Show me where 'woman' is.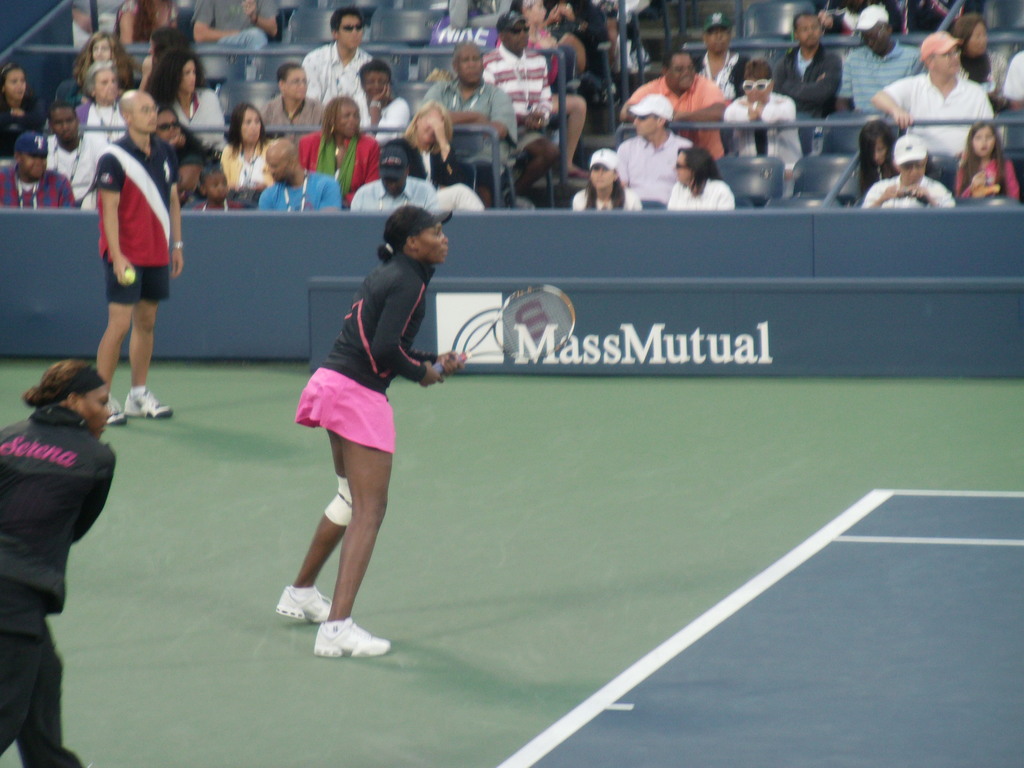
'woman' is at BBox(0, 362, 116, 767).
